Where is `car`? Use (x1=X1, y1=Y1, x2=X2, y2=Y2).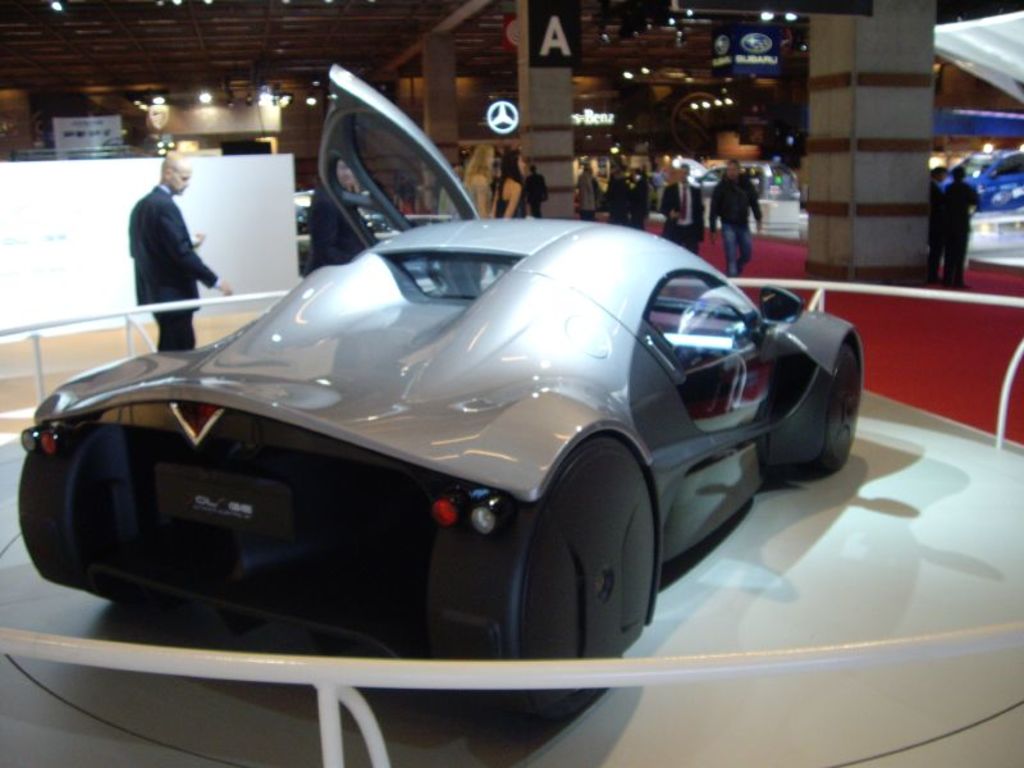
(x1=664, y1=160, x2=818, y2=211).
